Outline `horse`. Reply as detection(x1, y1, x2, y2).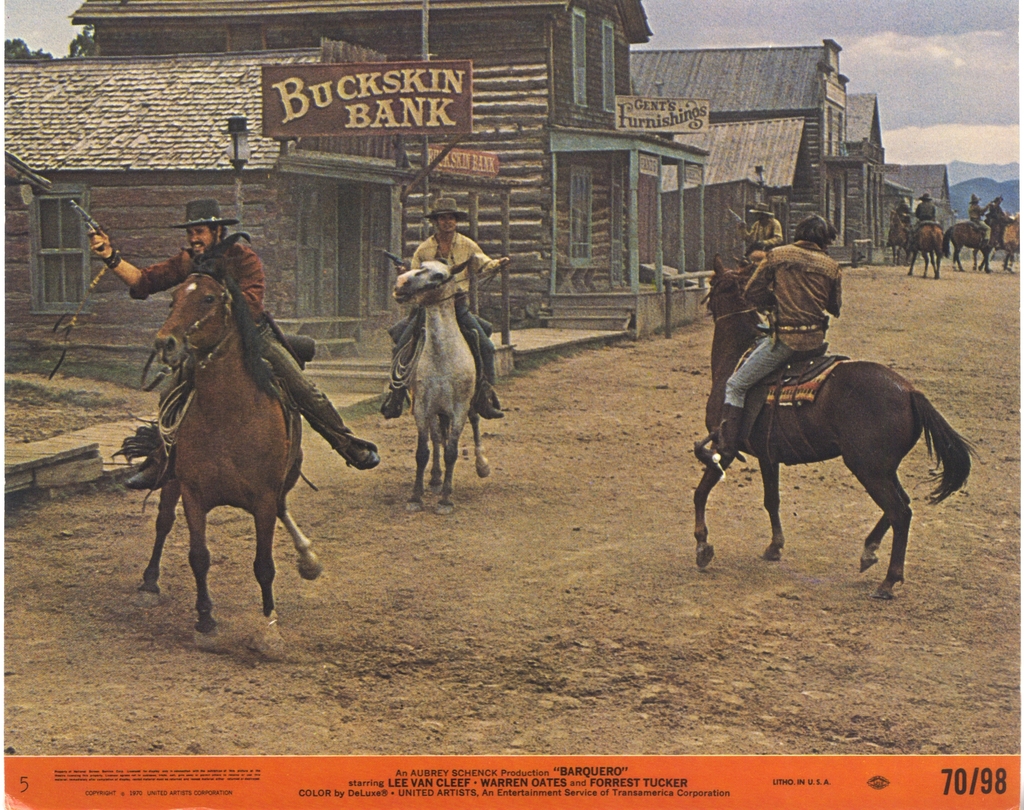
detection(696, 258, 976, 599).
